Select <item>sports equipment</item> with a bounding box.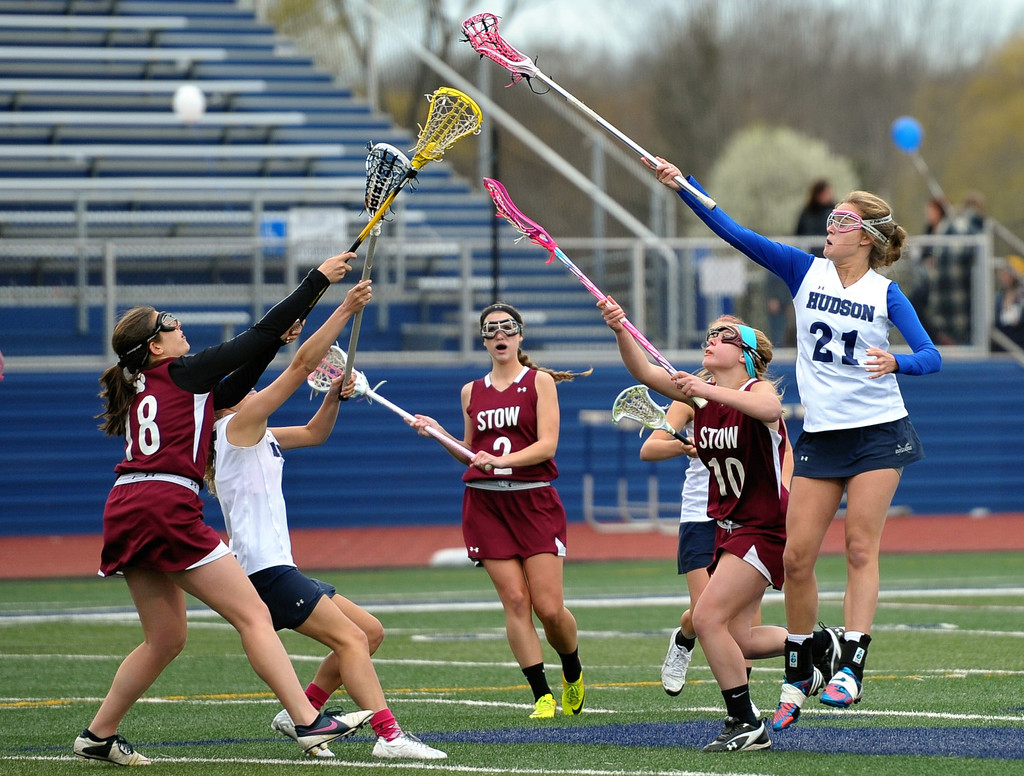
Rect(453, 12, 715, 212).
